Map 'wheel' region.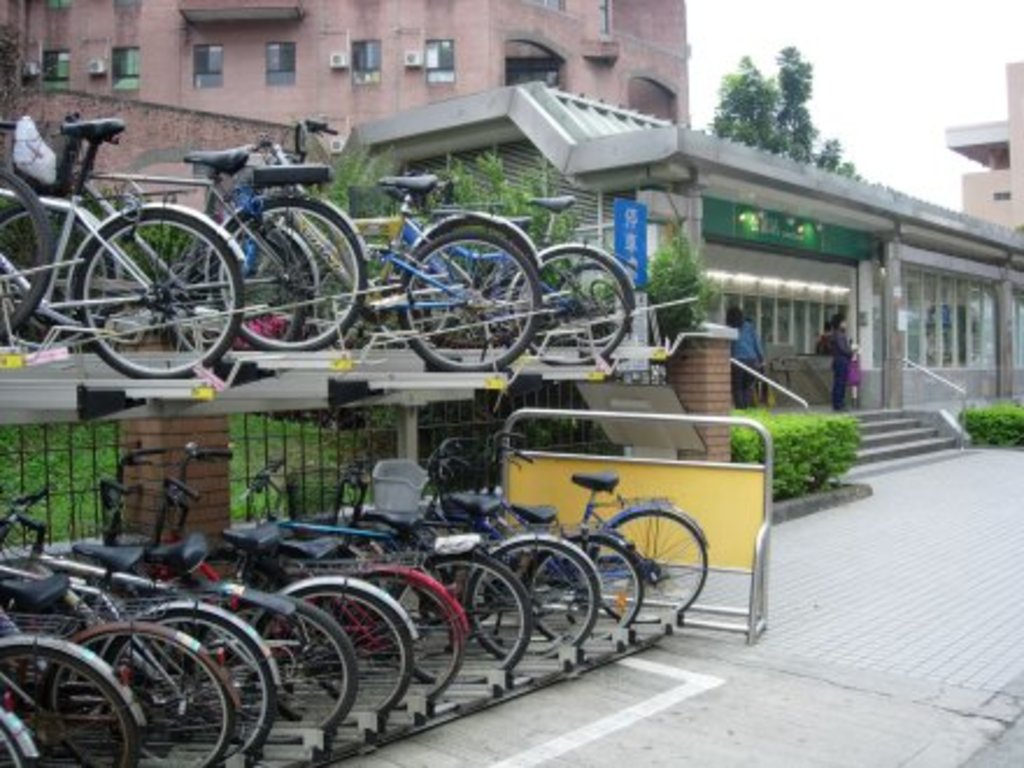
Mapped to left=0, top=165, right=54, bottom=344.
